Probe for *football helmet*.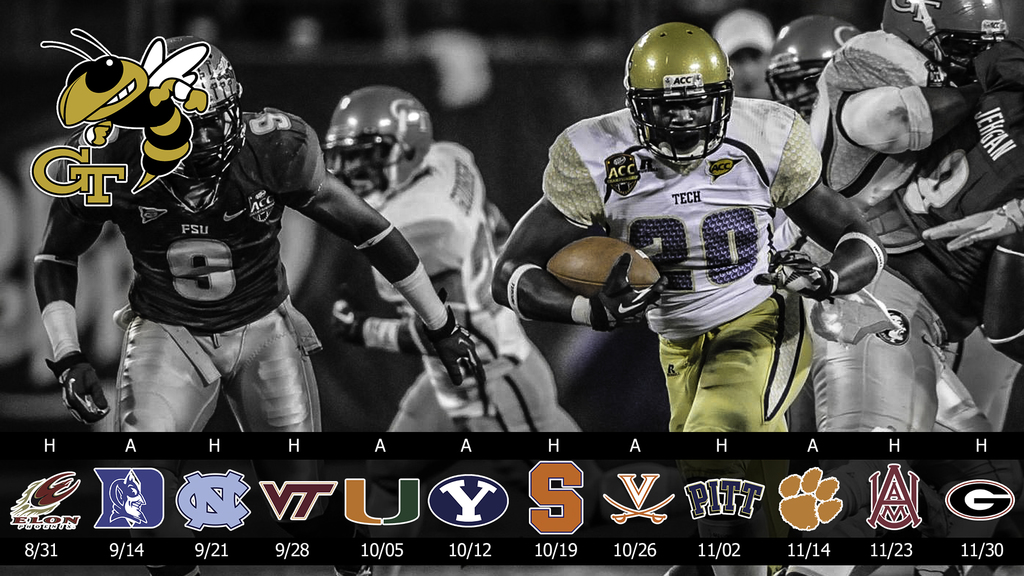
Probe result: locate(136, 35, 248, 172).
